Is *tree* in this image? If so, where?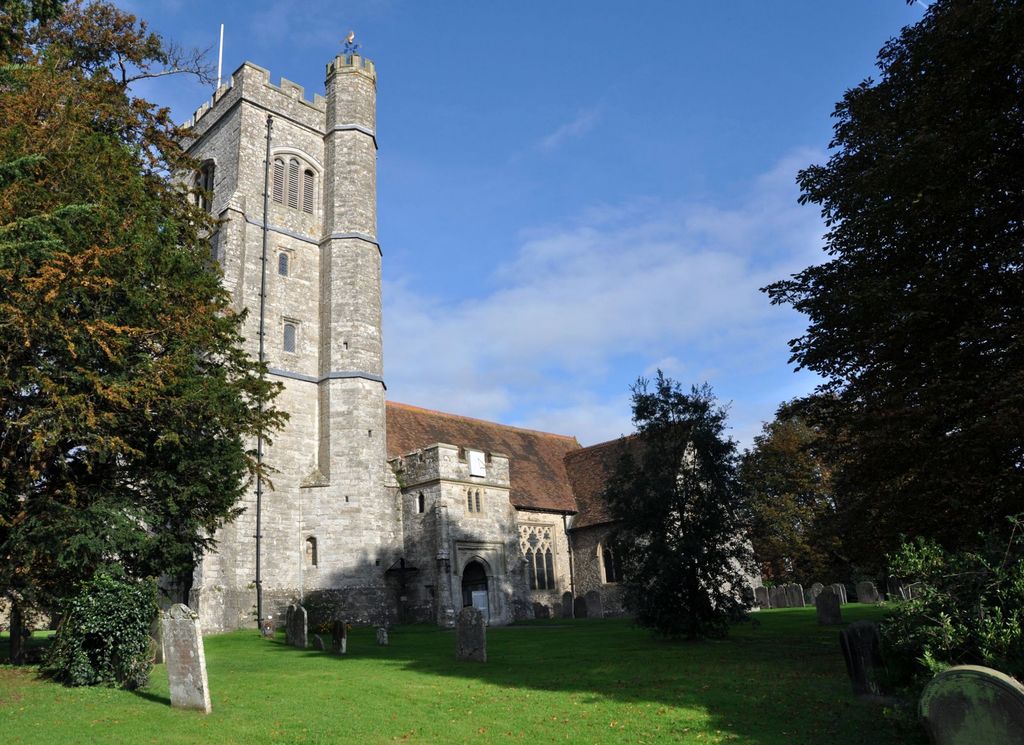
Yes, at box(604, 372, 765, 643).
